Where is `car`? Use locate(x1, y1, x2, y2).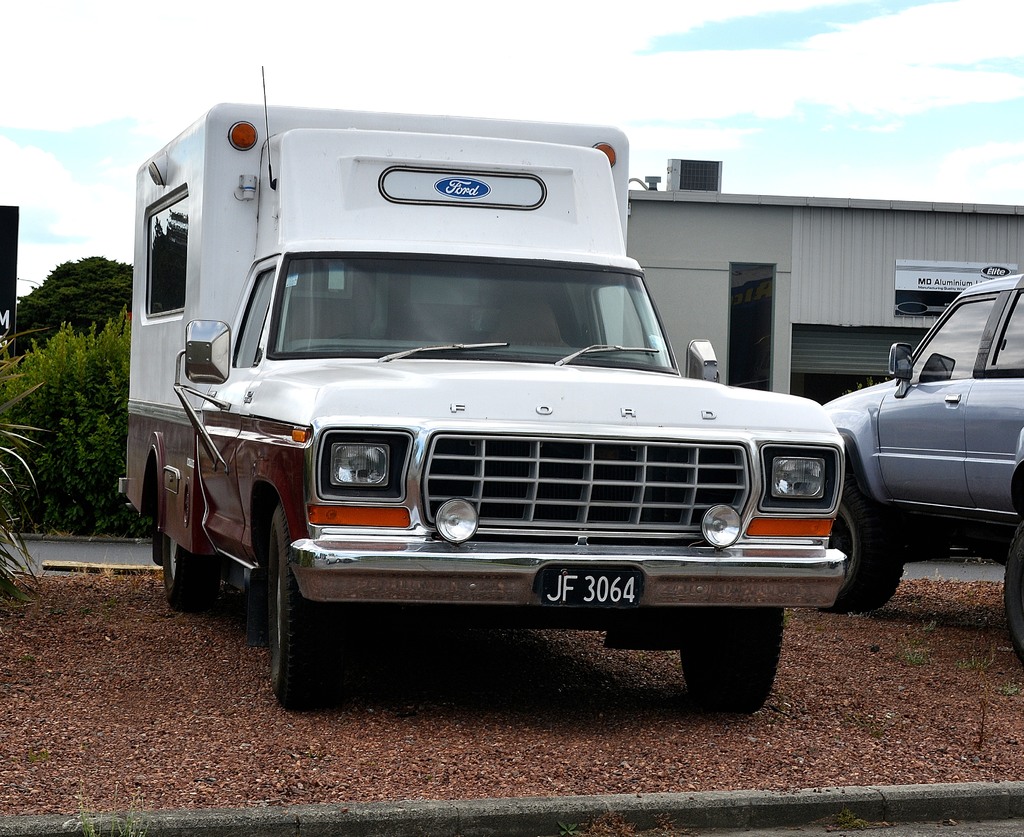
locate(820, 275, 1023, 658).
